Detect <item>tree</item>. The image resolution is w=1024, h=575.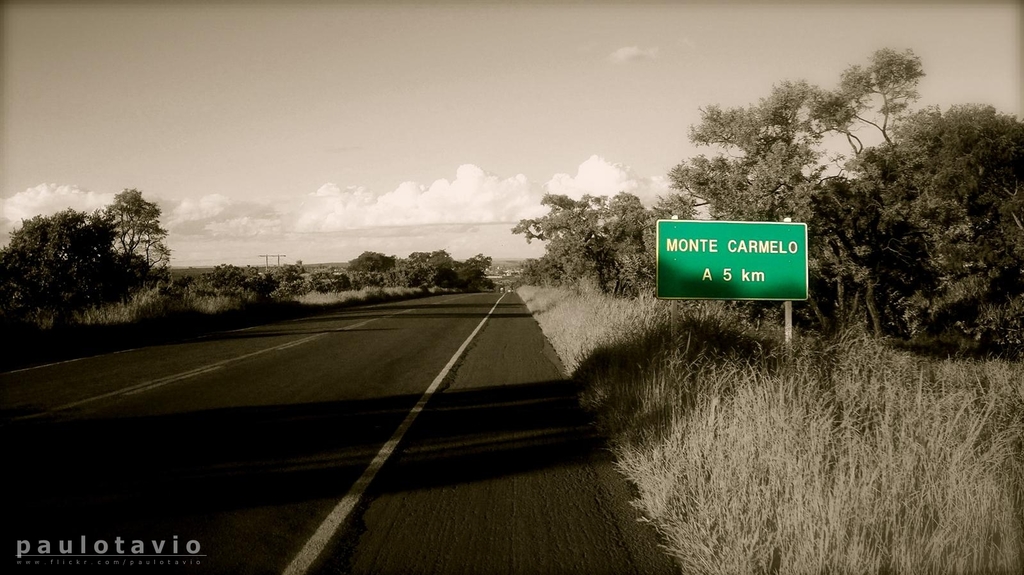
{"x1": 509, "y1": 189, "x2": 673, "y2": 282}.
